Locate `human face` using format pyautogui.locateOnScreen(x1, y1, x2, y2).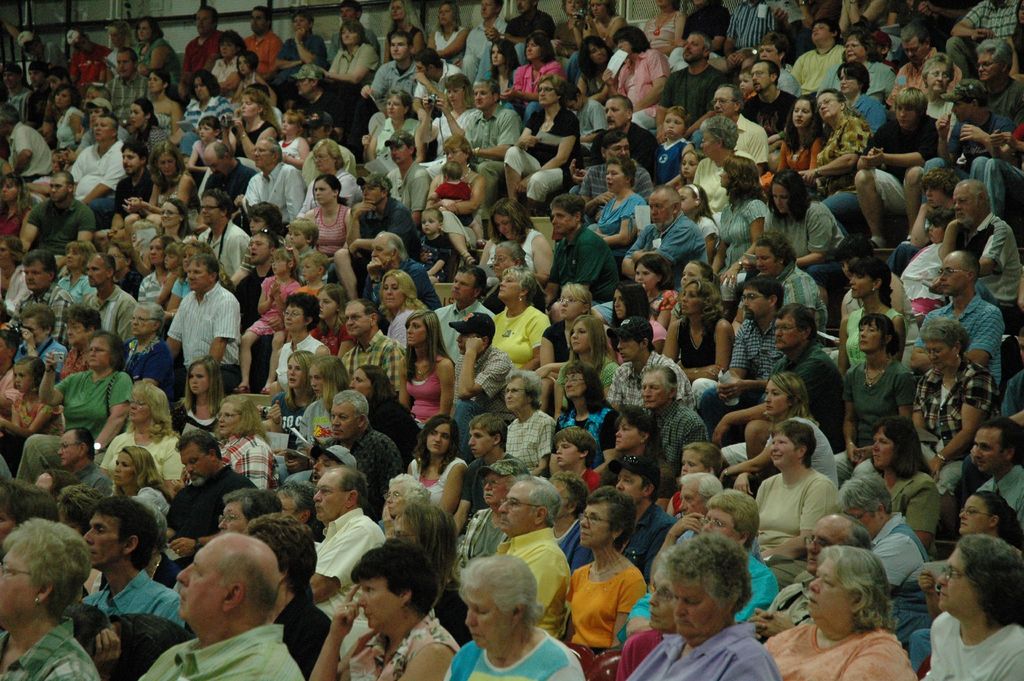
pyautogui.locateOnScreen(164, 253, 179, 269).
